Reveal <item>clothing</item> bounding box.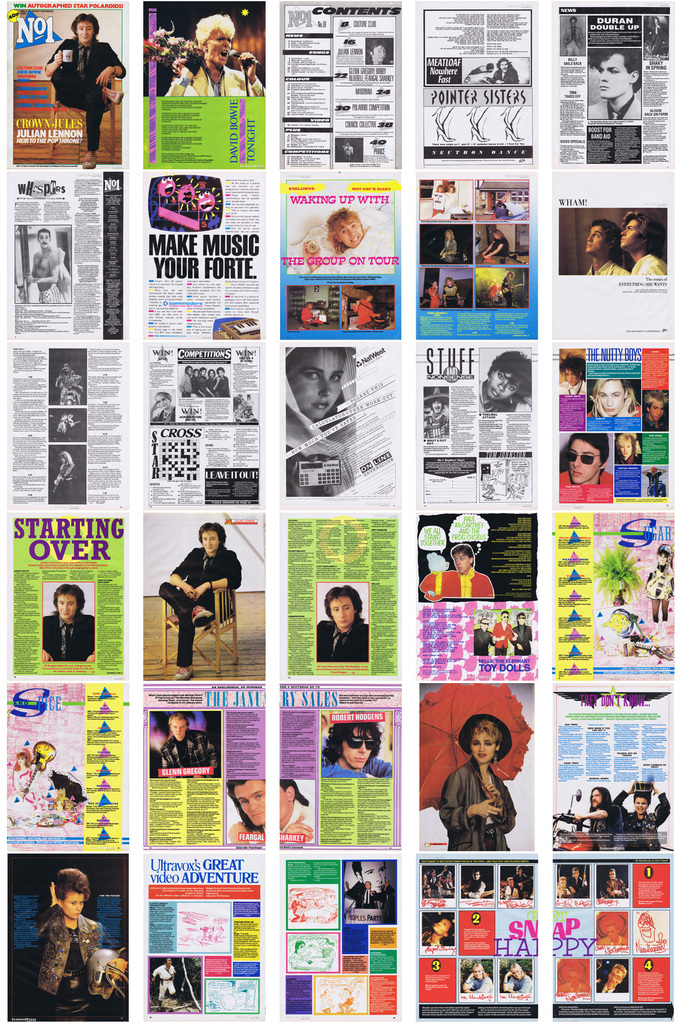
Revealed: select_region(323, 746, 391, 780).
